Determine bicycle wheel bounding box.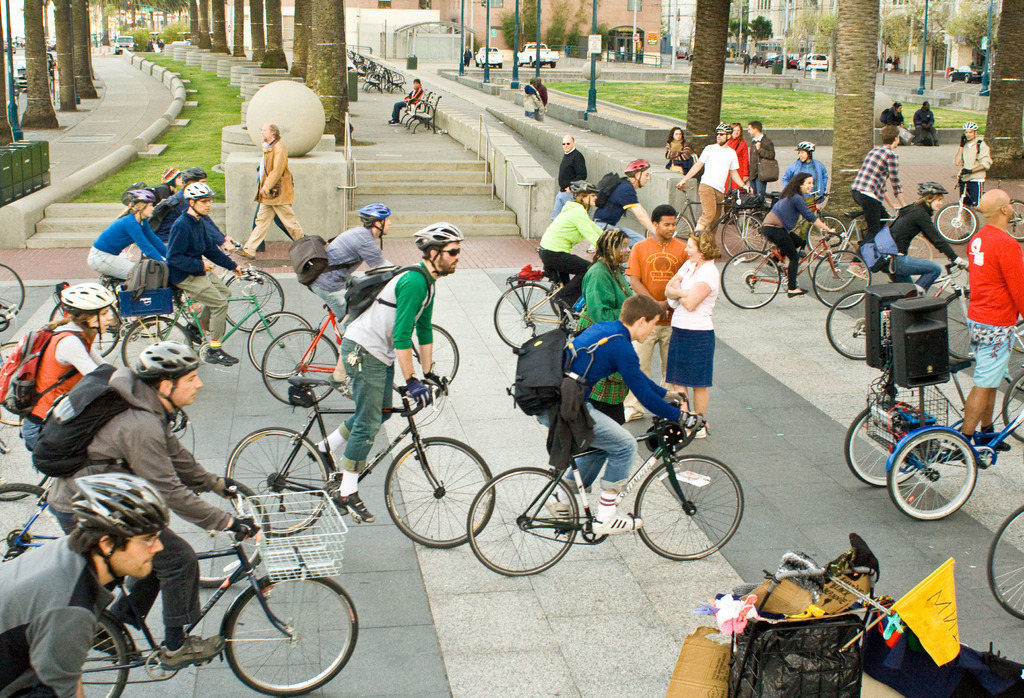
Determined: {"x1": 1005, "y1": 199, "x2": 1023, "y2": 244}.
